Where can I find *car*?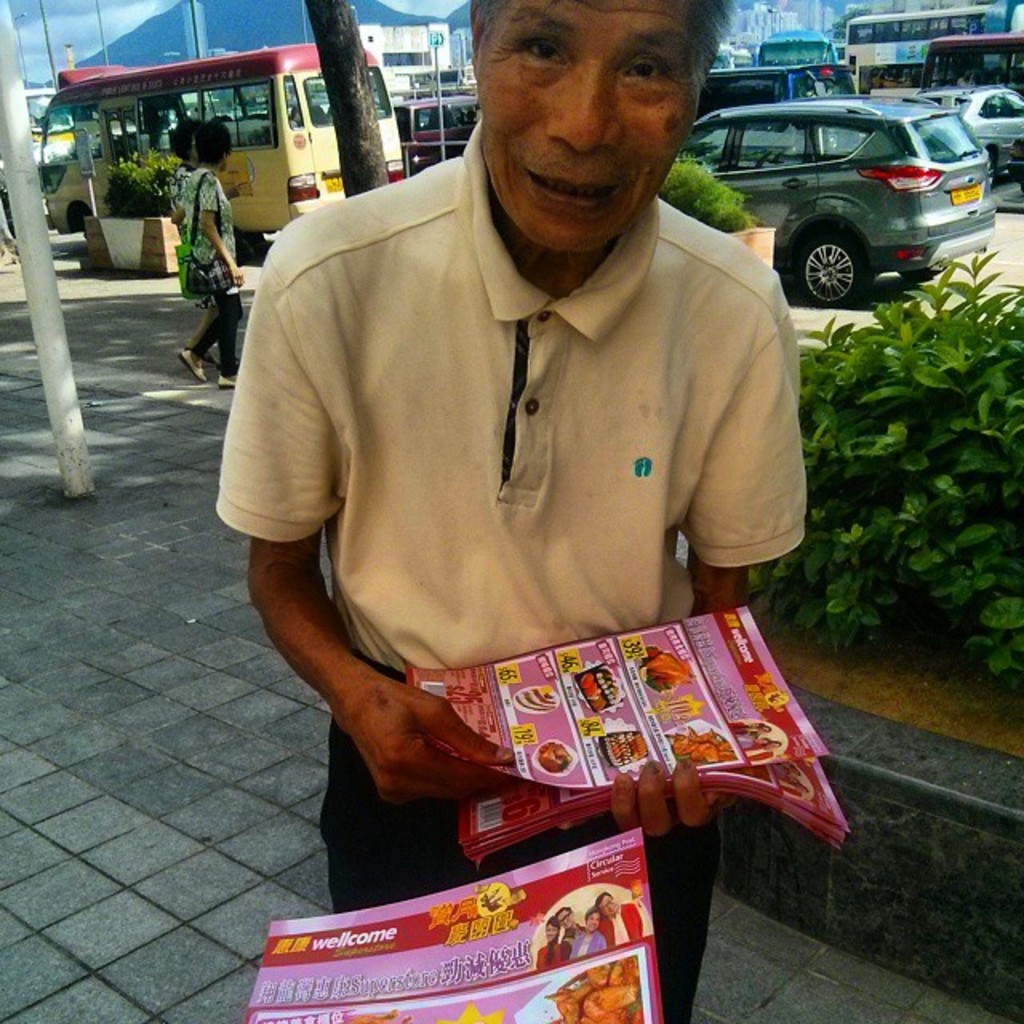
You can find it at 862,64,922,93.
